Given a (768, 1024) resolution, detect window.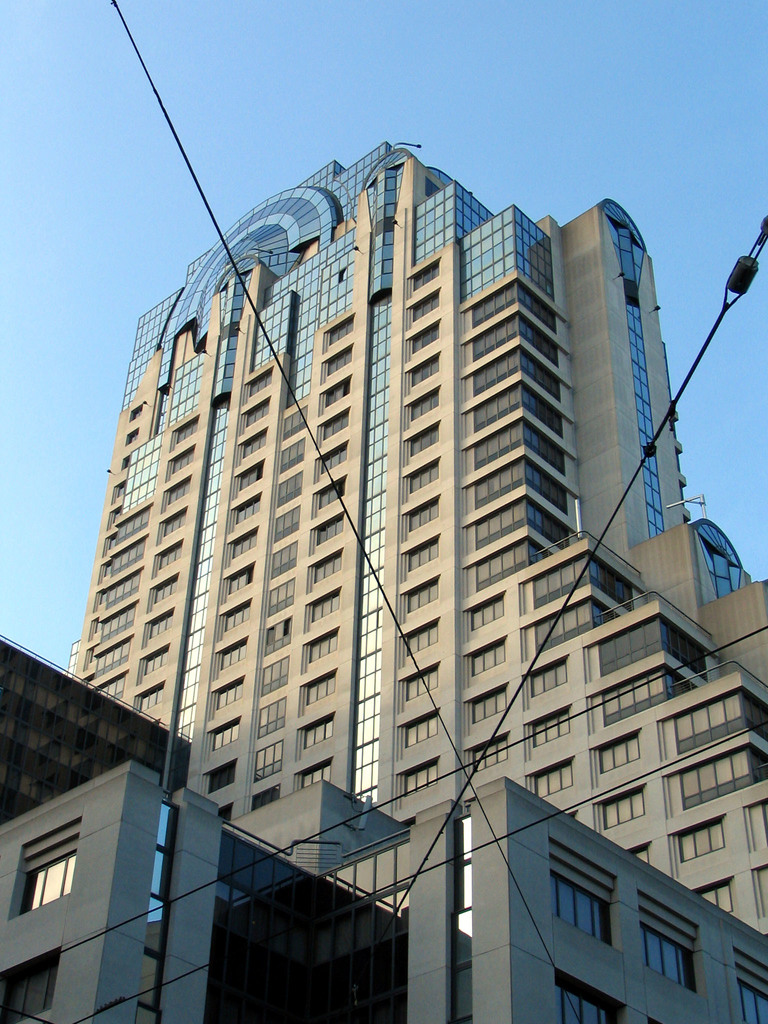
BBox(98, 601, 135, 643).
